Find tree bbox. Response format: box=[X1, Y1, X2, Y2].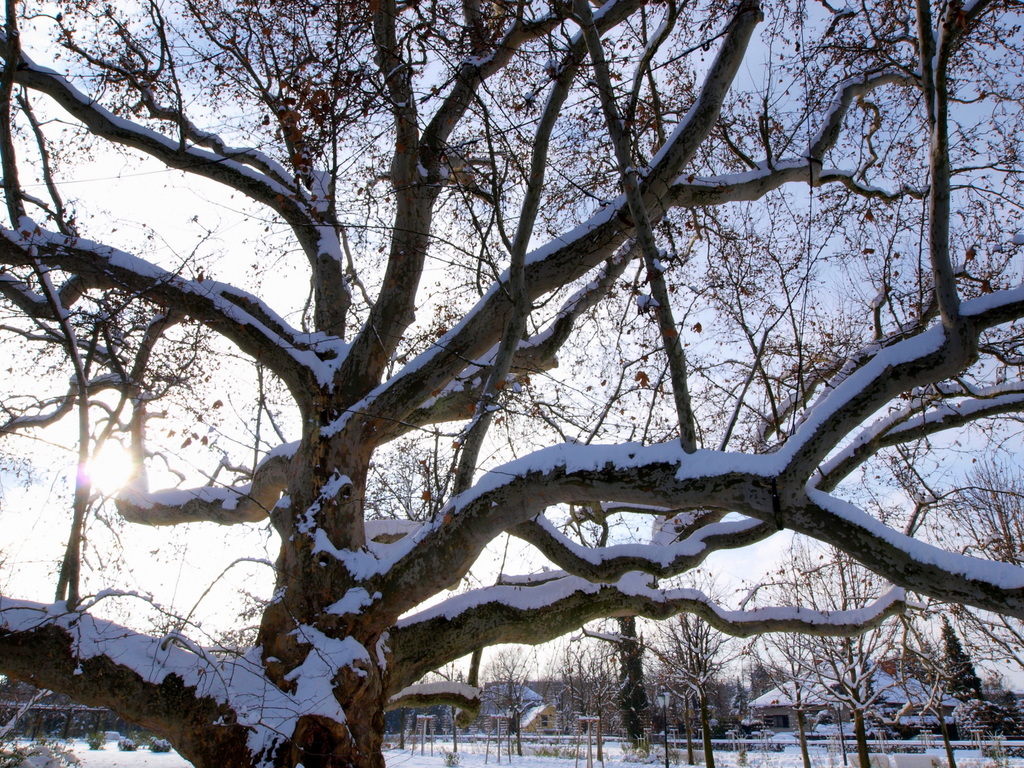
box=[485, 647, 534, 752].
